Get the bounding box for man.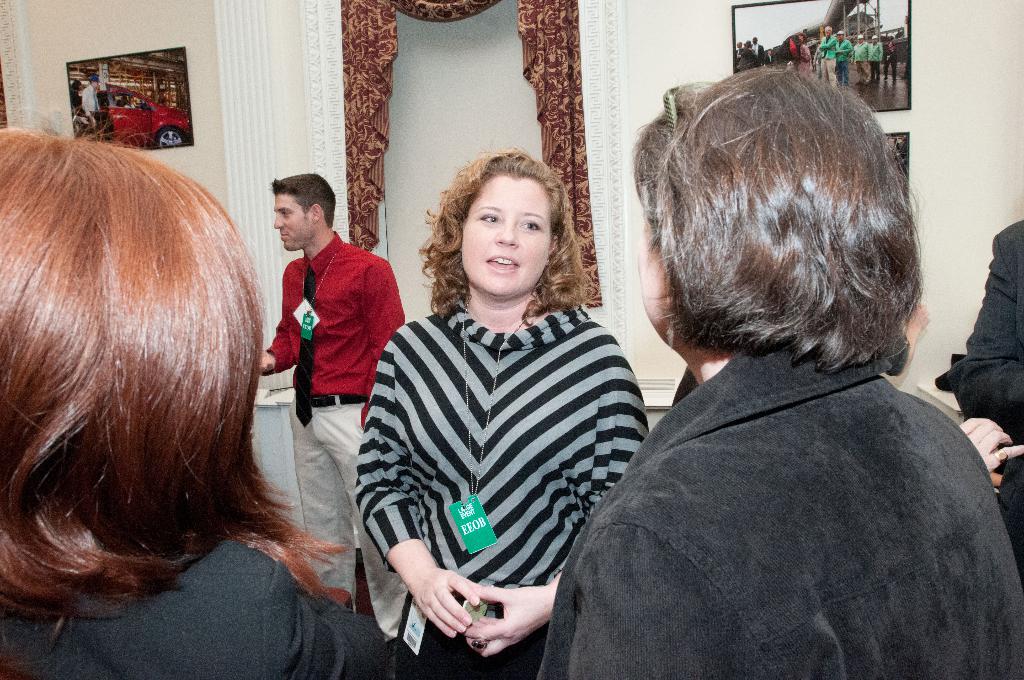
left=943, top=216, right=1023, bottom=449.
